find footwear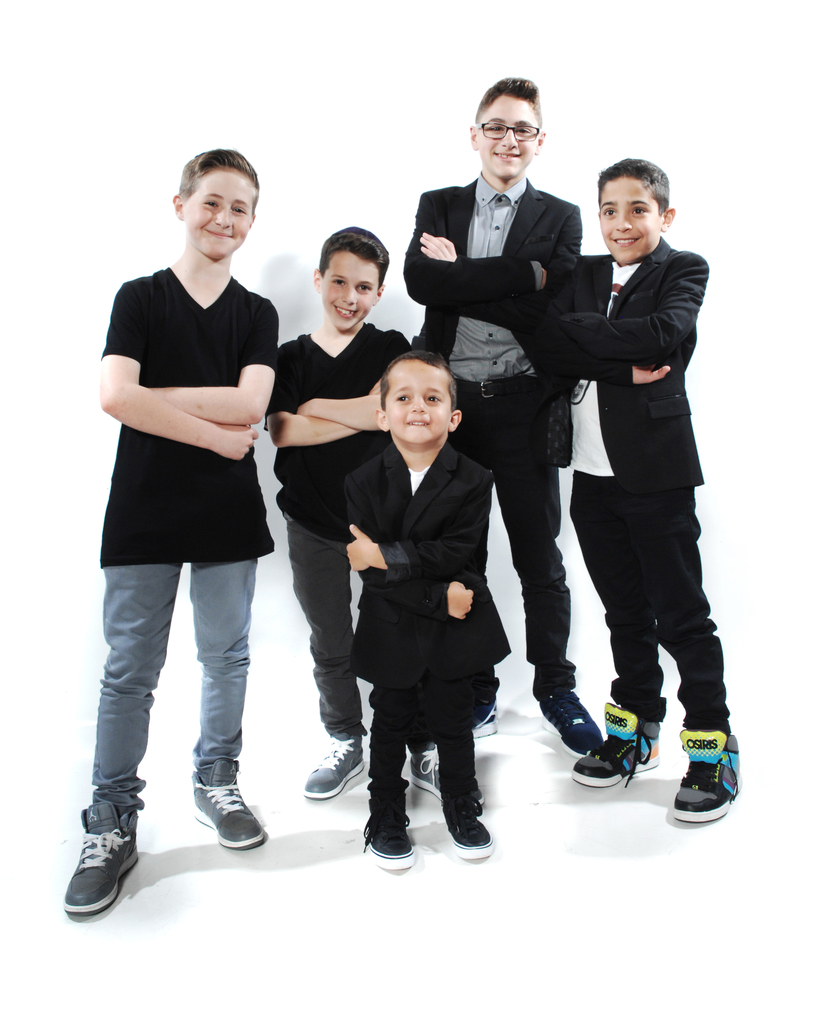
(300, 735, 367, 805)
